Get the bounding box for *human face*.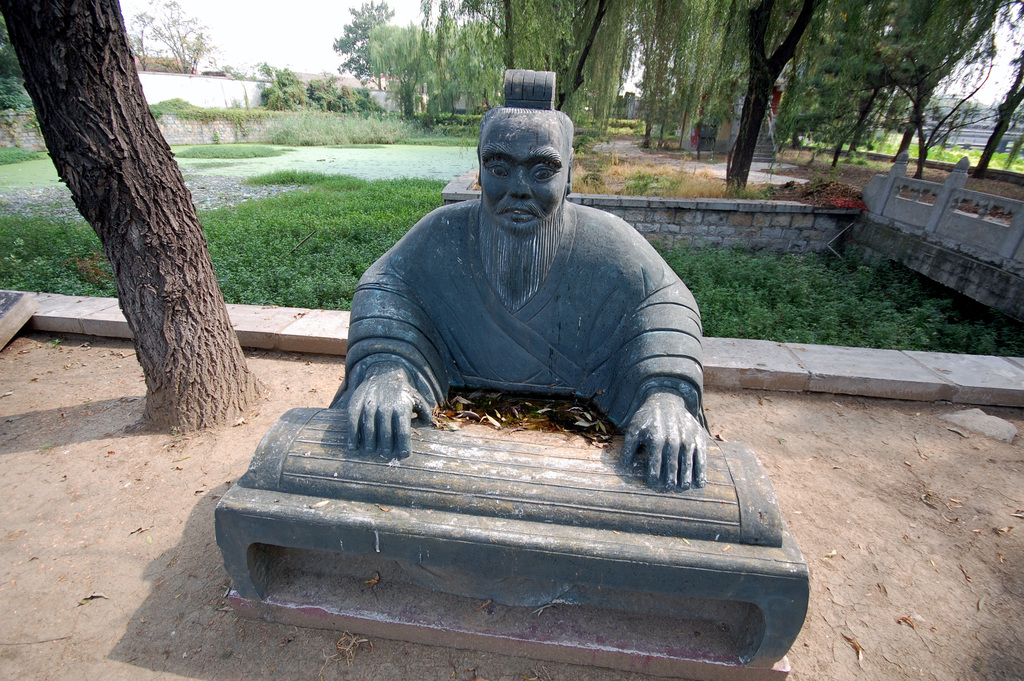
480, 130, 567, 234.
